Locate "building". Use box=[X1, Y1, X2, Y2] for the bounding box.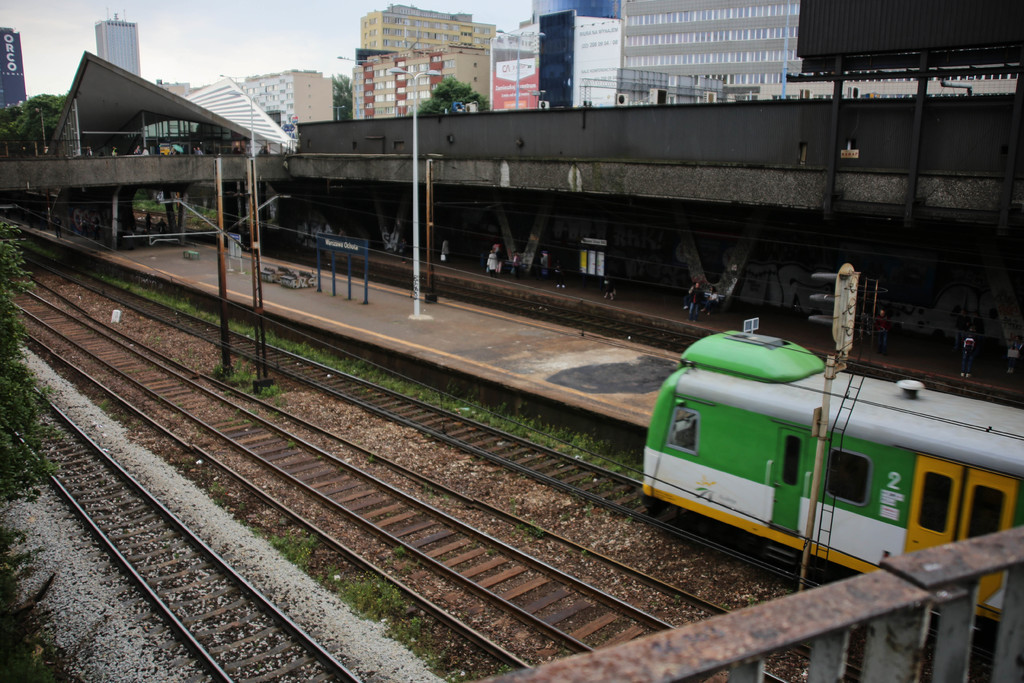
box=[360, 0, 506, 59].
